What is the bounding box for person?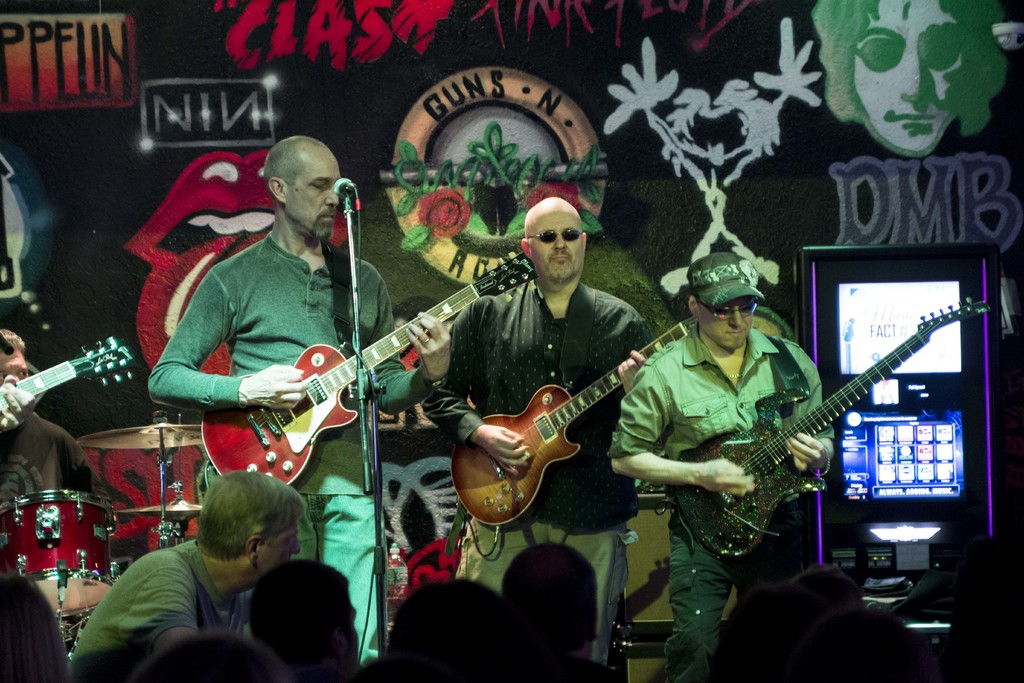
{"x1": 419, "y1": 200, "x2": 655, "y2": 662}.
